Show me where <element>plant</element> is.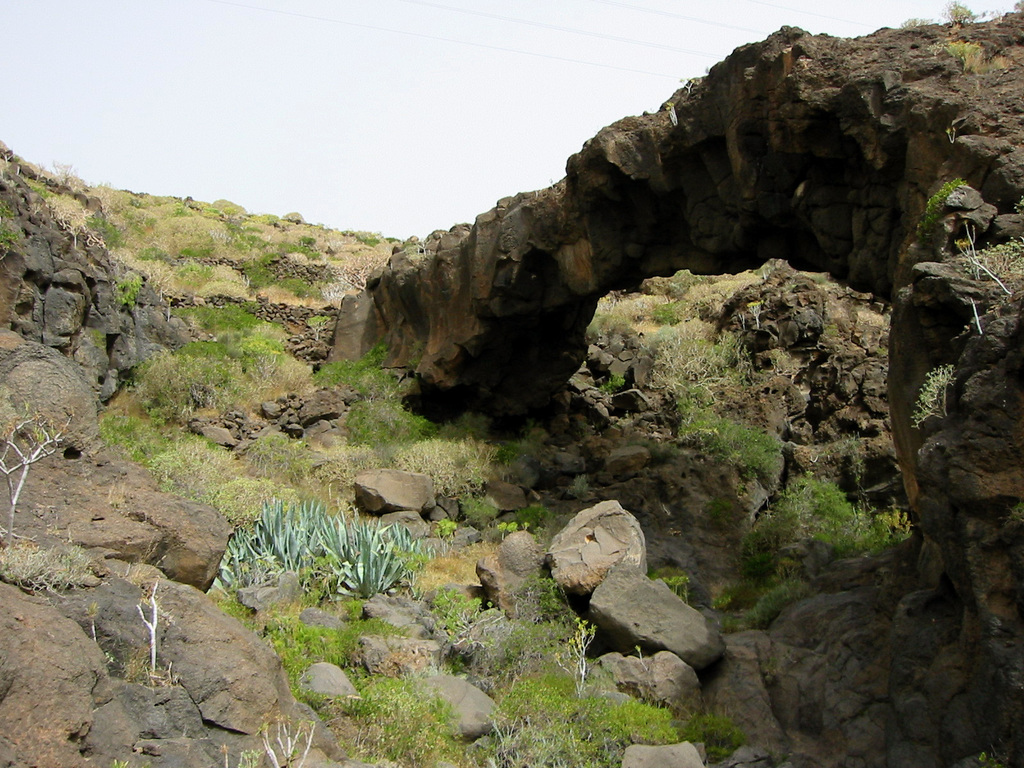
<element>plant</element> is at x1=222, y1=715, x2=323, y2=767.
